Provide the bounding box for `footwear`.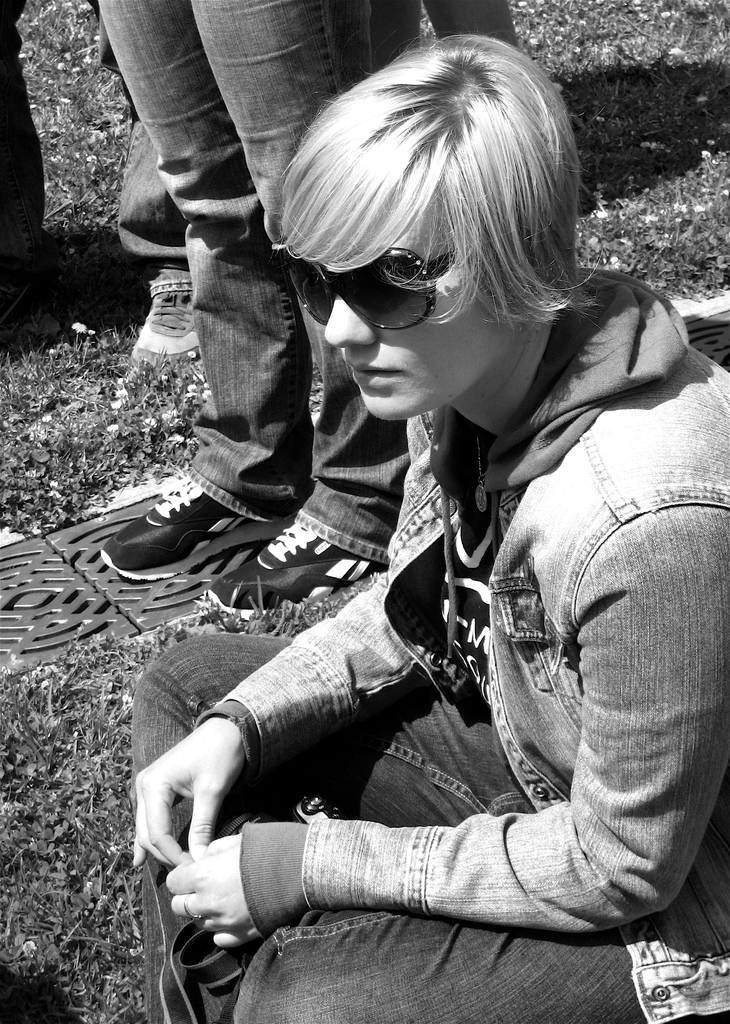
202,522,383,623.
